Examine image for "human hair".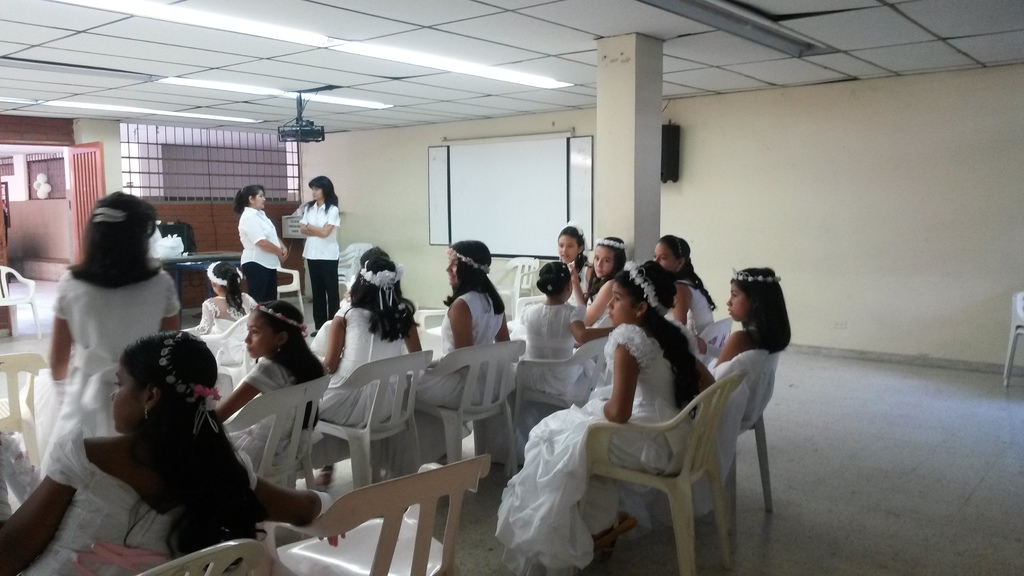
Examination result: BBox(346, 251, 420, 345).
